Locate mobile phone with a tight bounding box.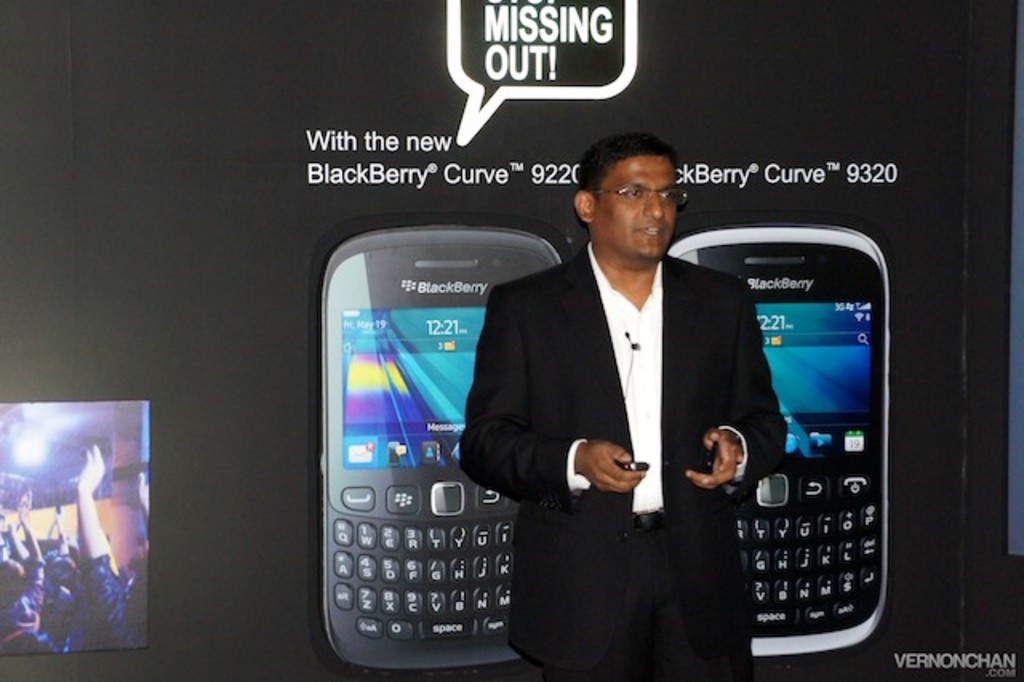
[x1=662, y1=226, x2=894, y2=658].
